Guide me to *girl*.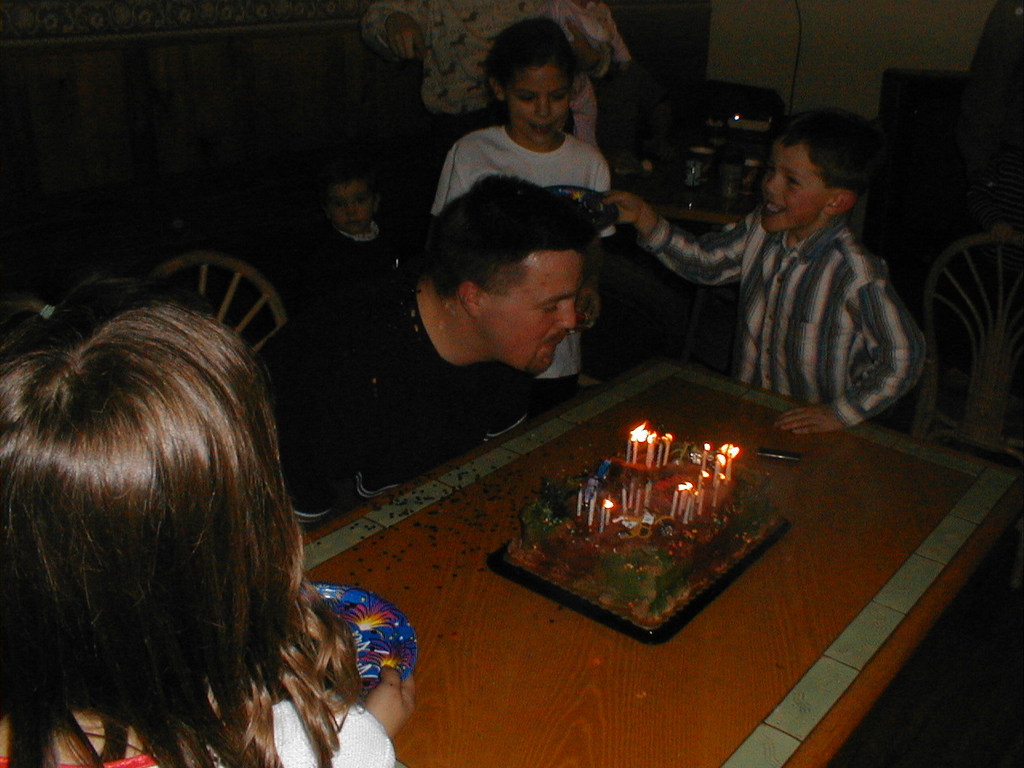
Guidance: box=[430, 18, 620, 398].
